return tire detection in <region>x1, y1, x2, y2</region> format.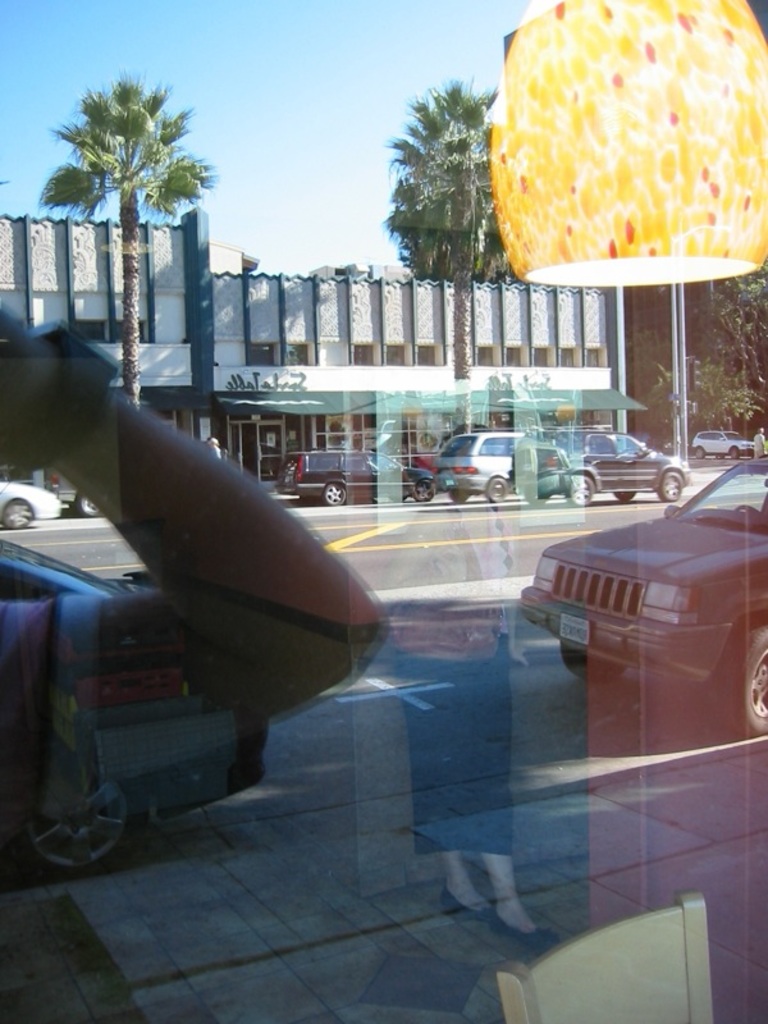
<region>449, 489, 467, 502</region>.
